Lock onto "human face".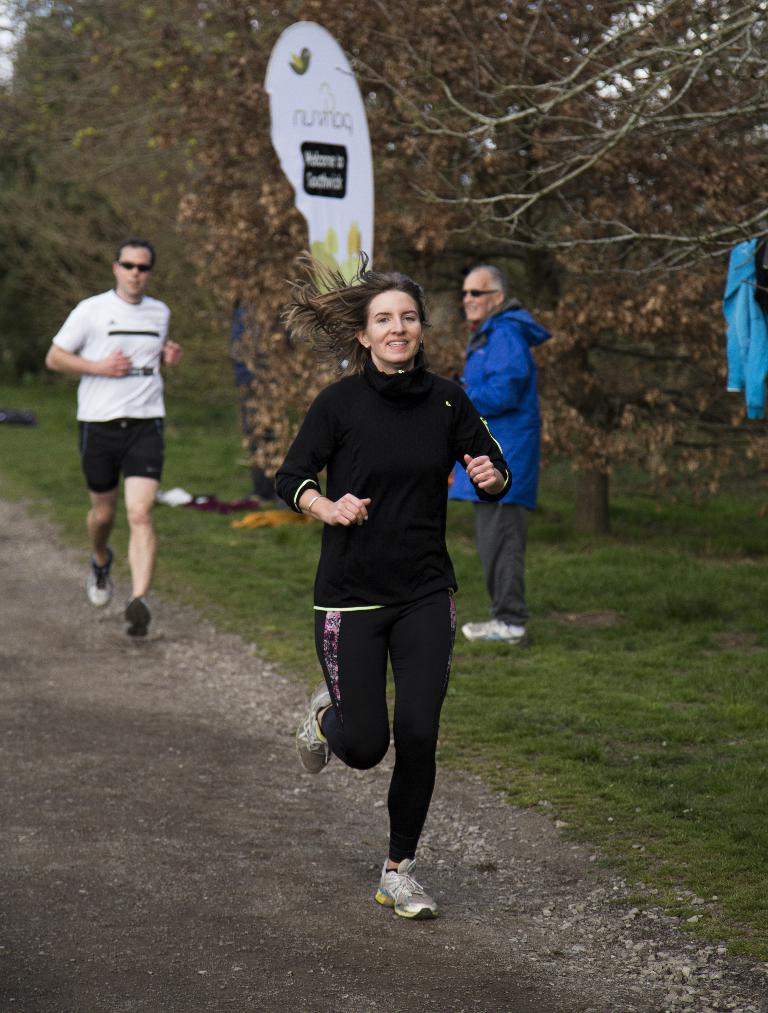
Locked: box(112, 242, 156, 301).
